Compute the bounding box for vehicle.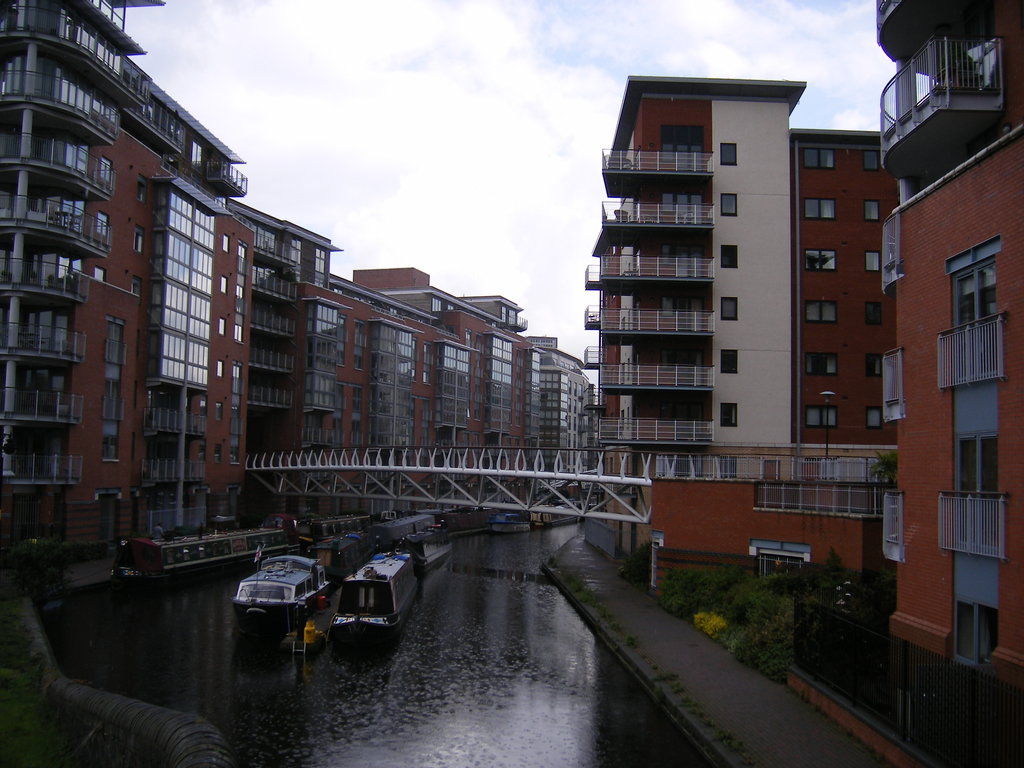
detection(106, 524, 295, 580).
